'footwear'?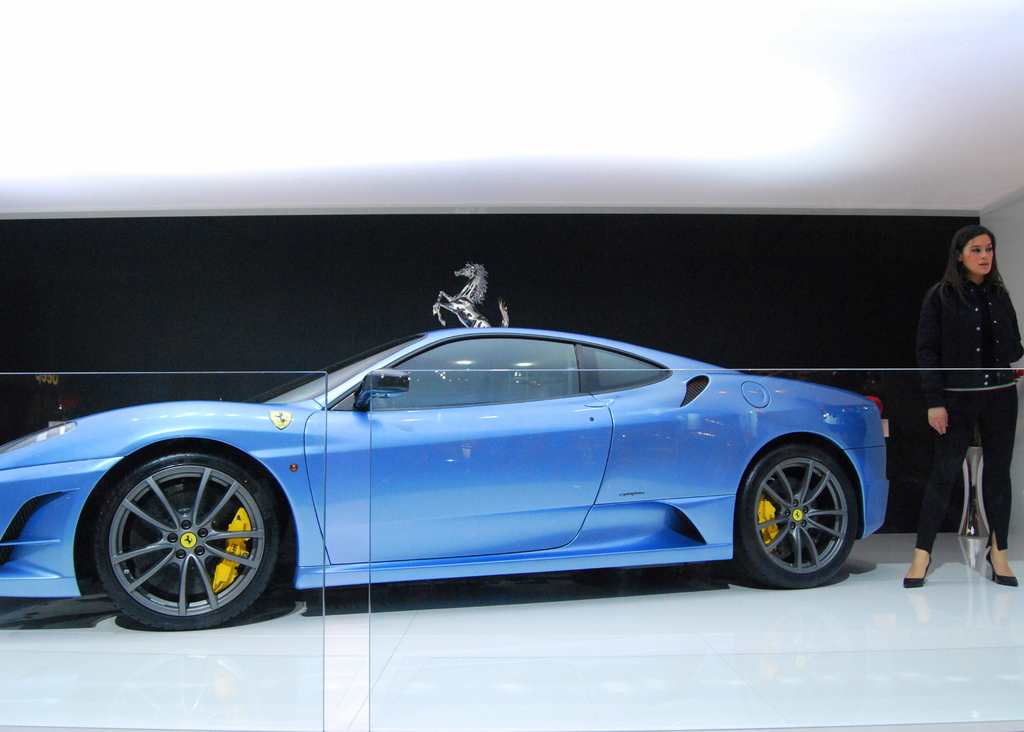
select_region(901, 576, 929, 588)
